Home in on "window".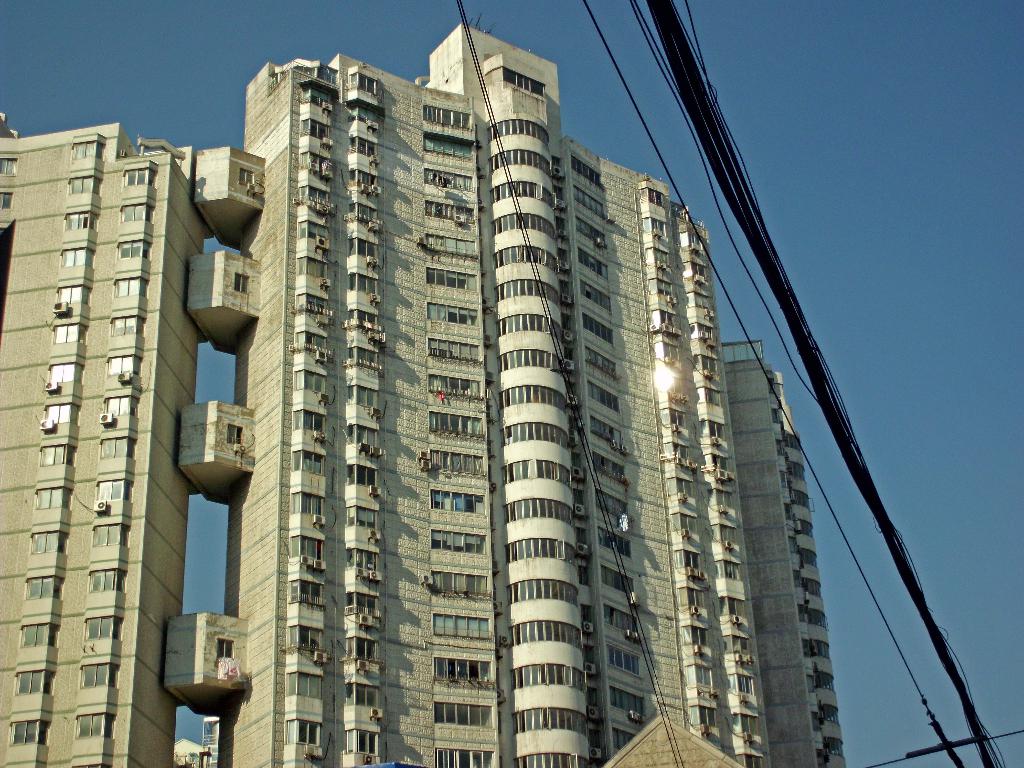
Homed in at [left=427, top=486, right=486, bottom=513].
